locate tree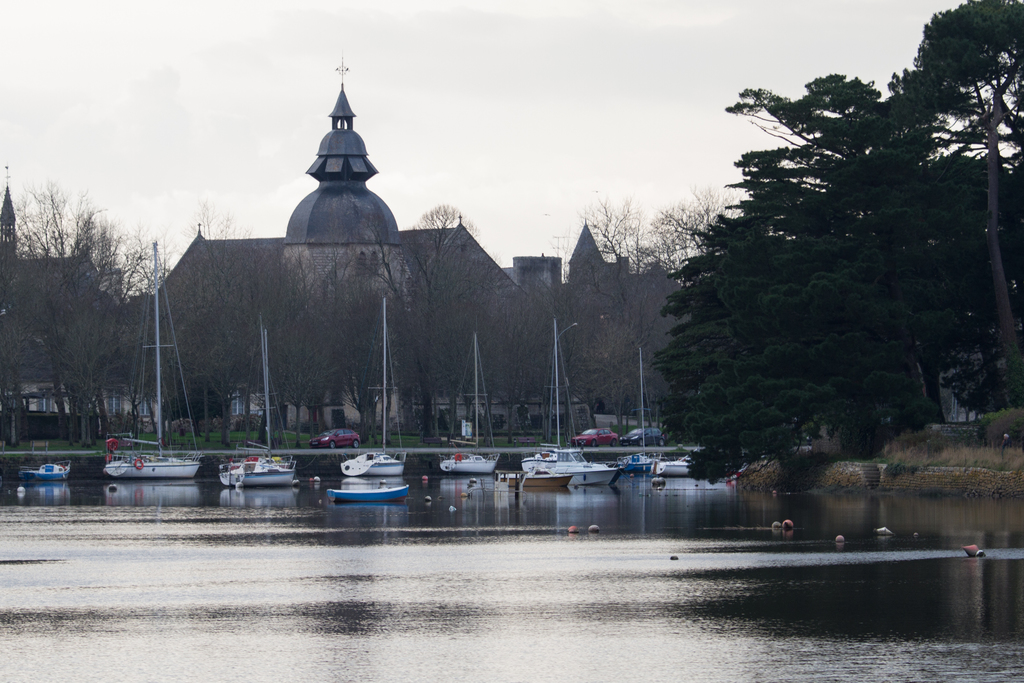
<box>708,61,1011,424</box>
